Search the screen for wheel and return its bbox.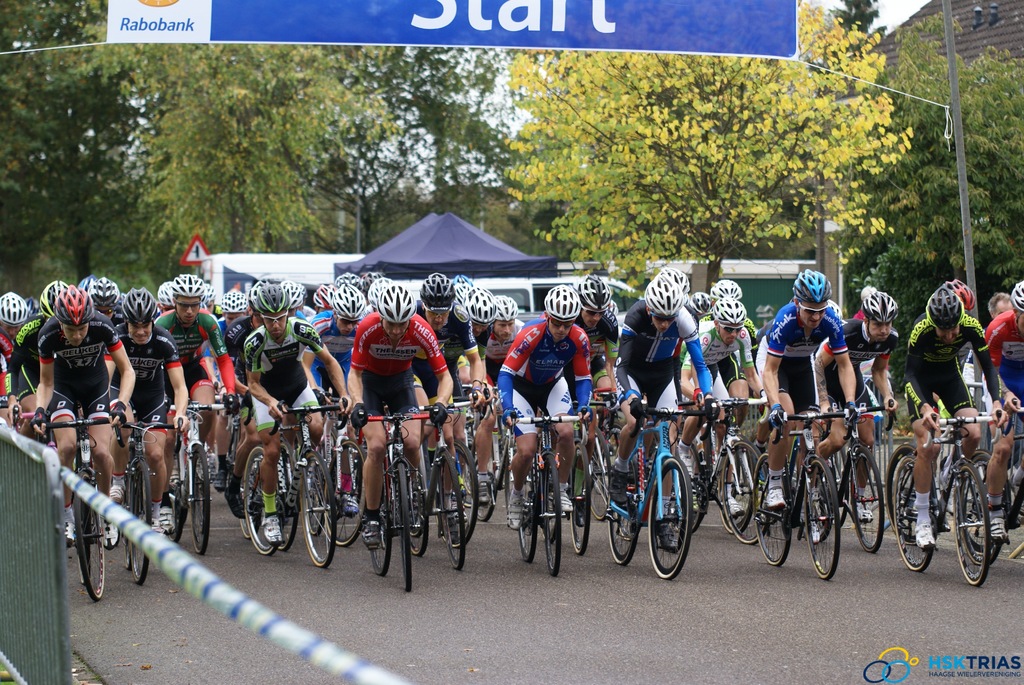
Found: <box>241,441,283,560</box>.
